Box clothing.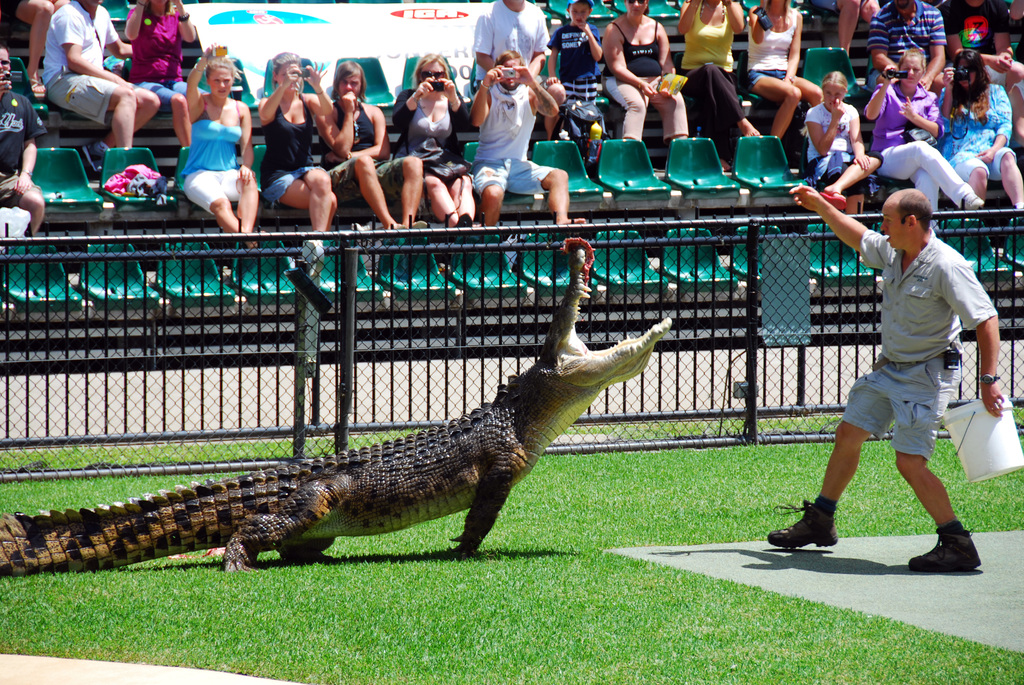
region(477, 0, 550, 85).
